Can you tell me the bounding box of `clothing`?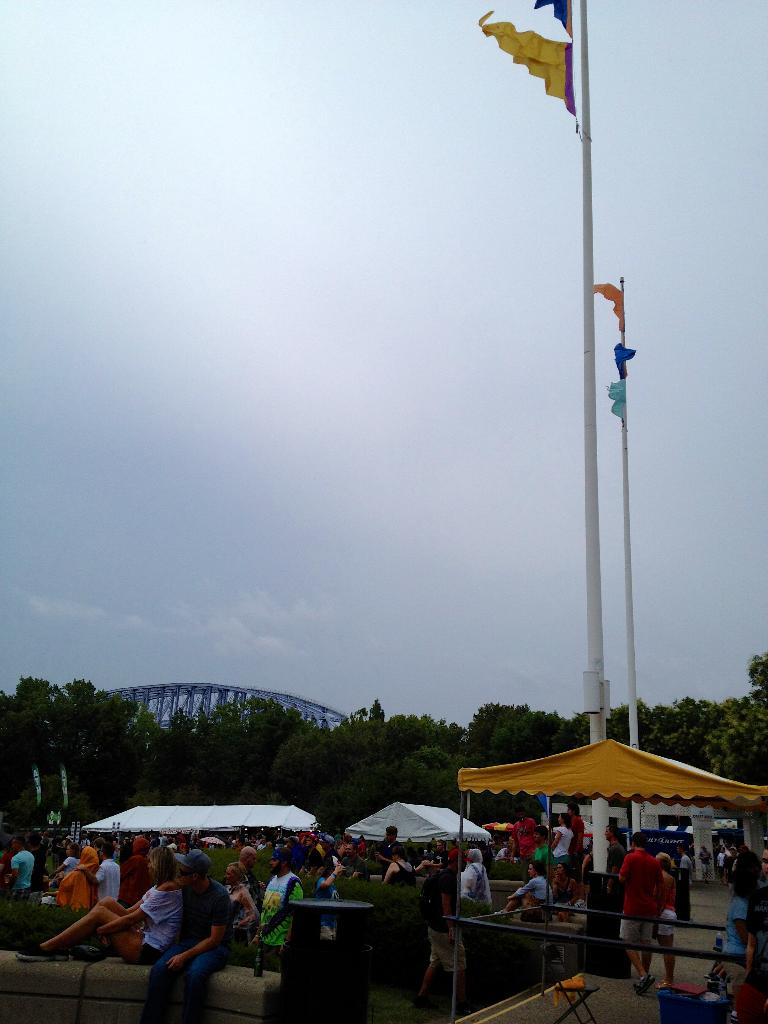
BBox(568, 817, 580, 874).
